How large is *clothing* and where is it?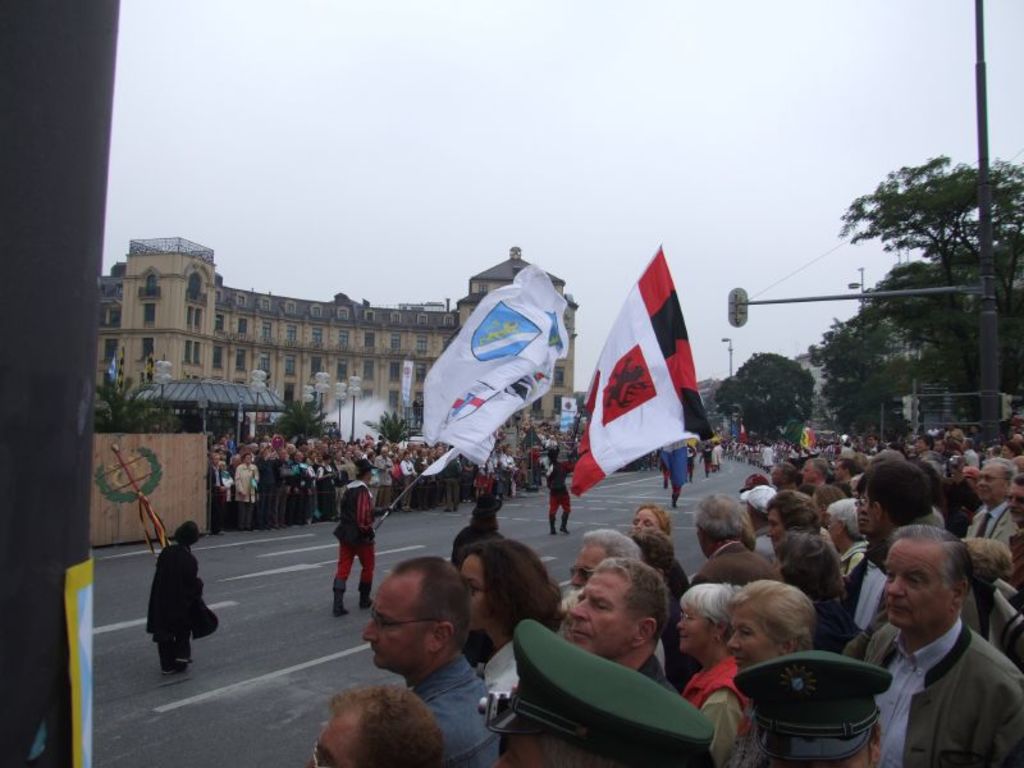
Bounding box: locate(137, 521, 210, 673).
